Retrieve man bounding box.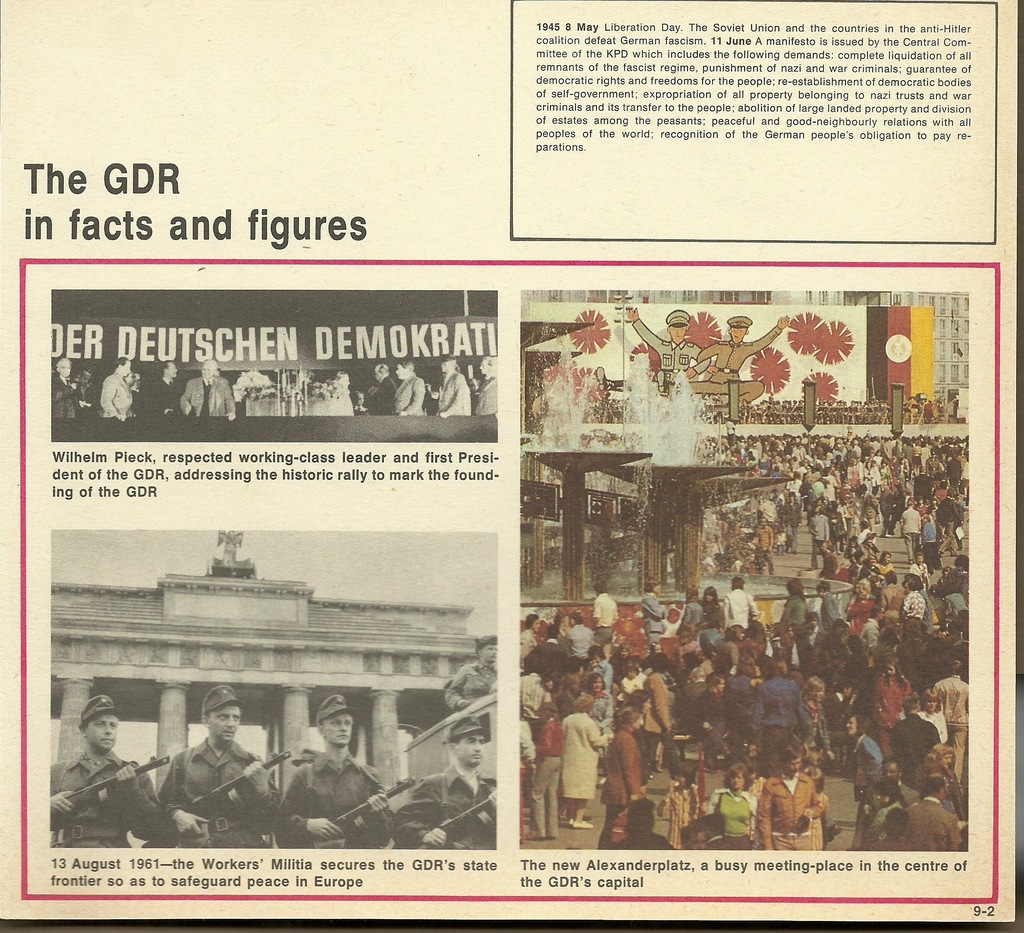
Bounding box: detection(398, 720, 504, 856).
